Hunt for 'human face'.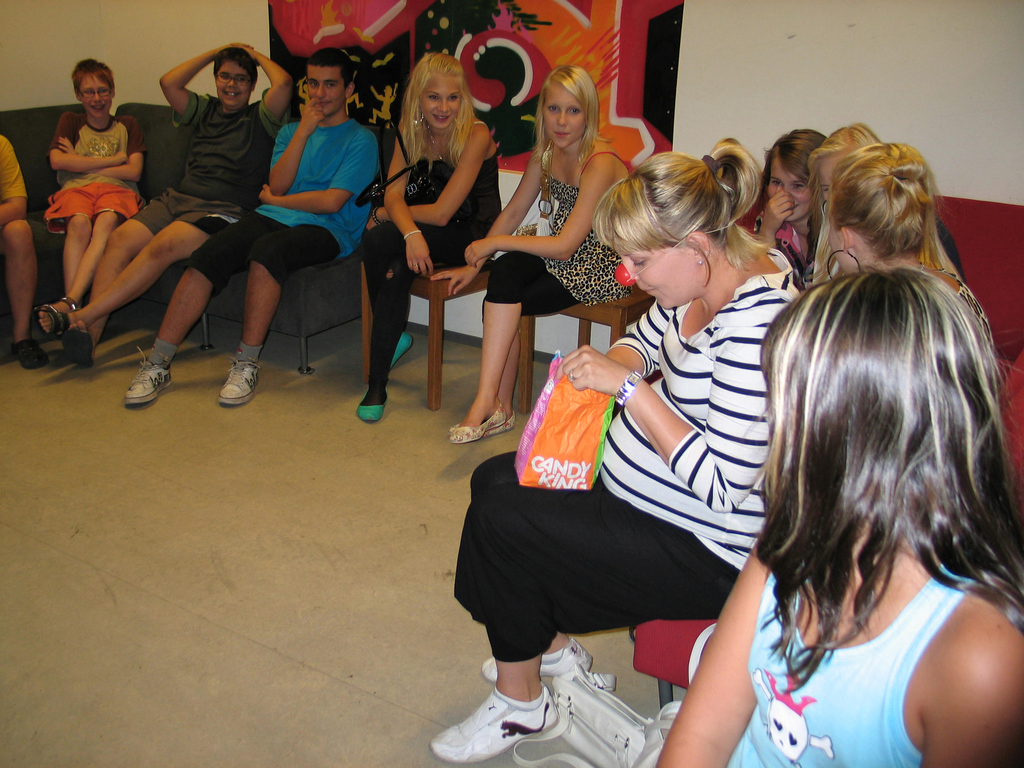
Hunted down at x1=419 y1=73 x2=459 y2=132.
